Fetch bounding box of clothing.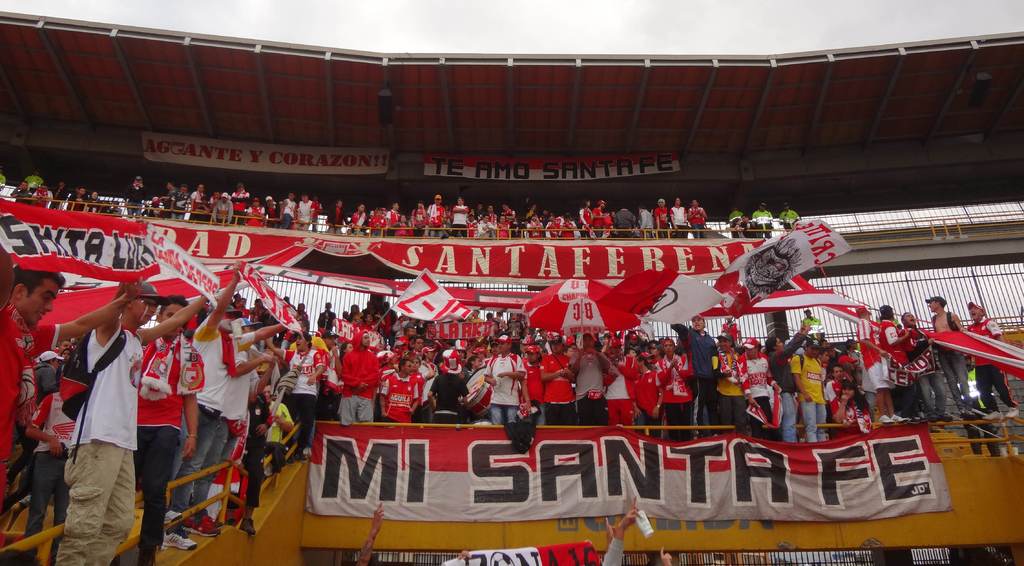
Bbox: BBox(741, 221, 764, 241).
